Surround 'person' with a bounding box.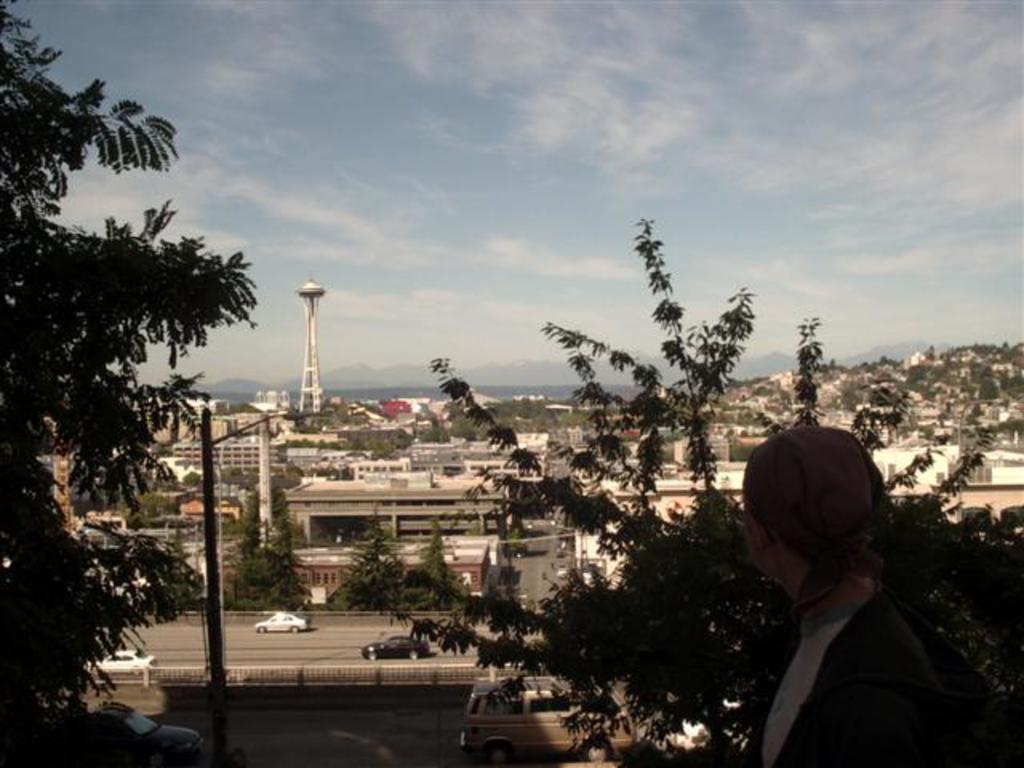
box=[709, 400, 981, 762].
